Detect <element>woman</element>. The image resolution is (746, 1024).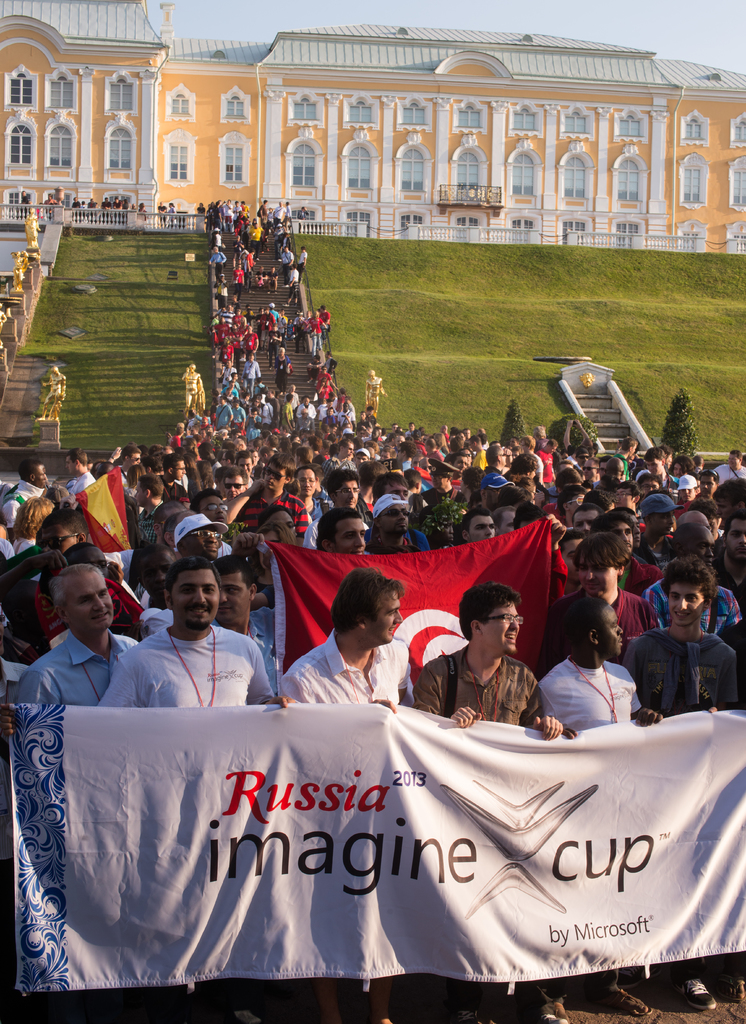
<bbox>249, 522, 295, 594</bbox>.
